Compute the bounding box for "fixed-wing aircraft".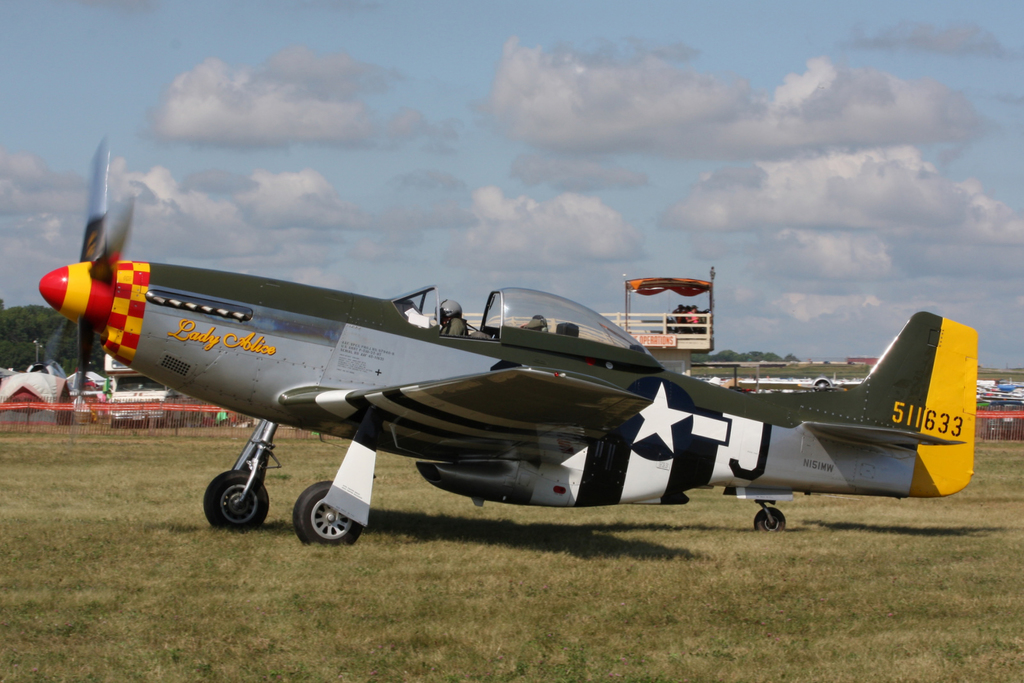
<region>35, 133, 979, 549</region>.
